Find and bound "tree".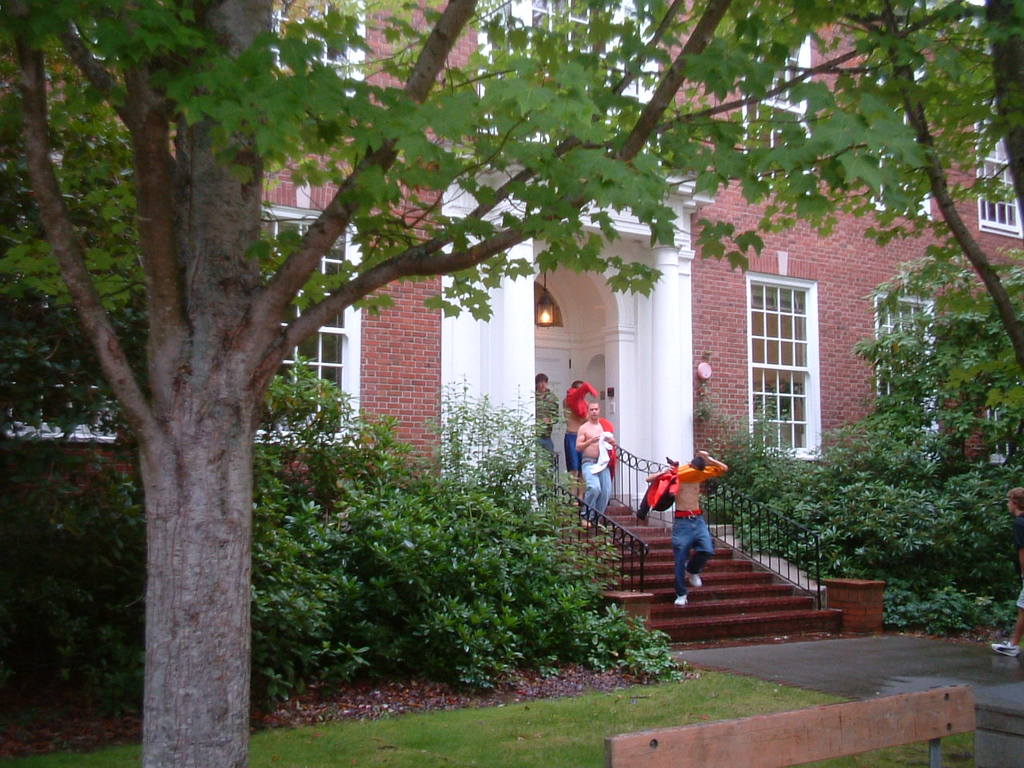
Bound: bbox=(0, 0, 1023, 767).
